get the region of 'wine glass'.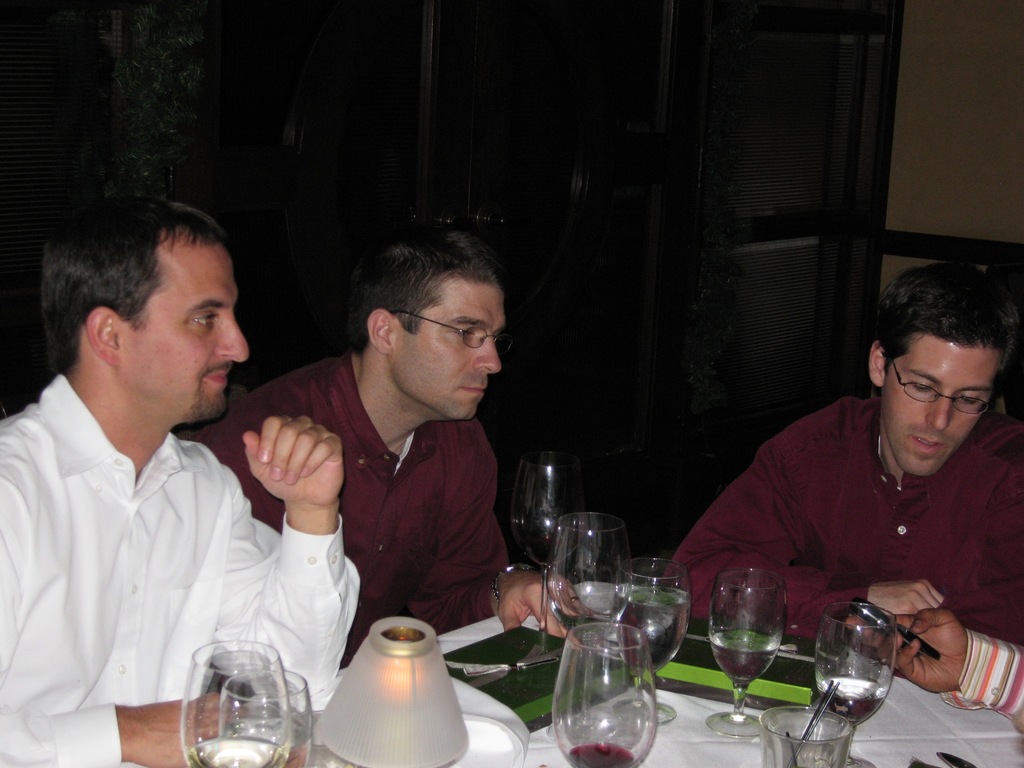
{"left": 186, "top": 643, "right": 292, "bottom": 767}.
